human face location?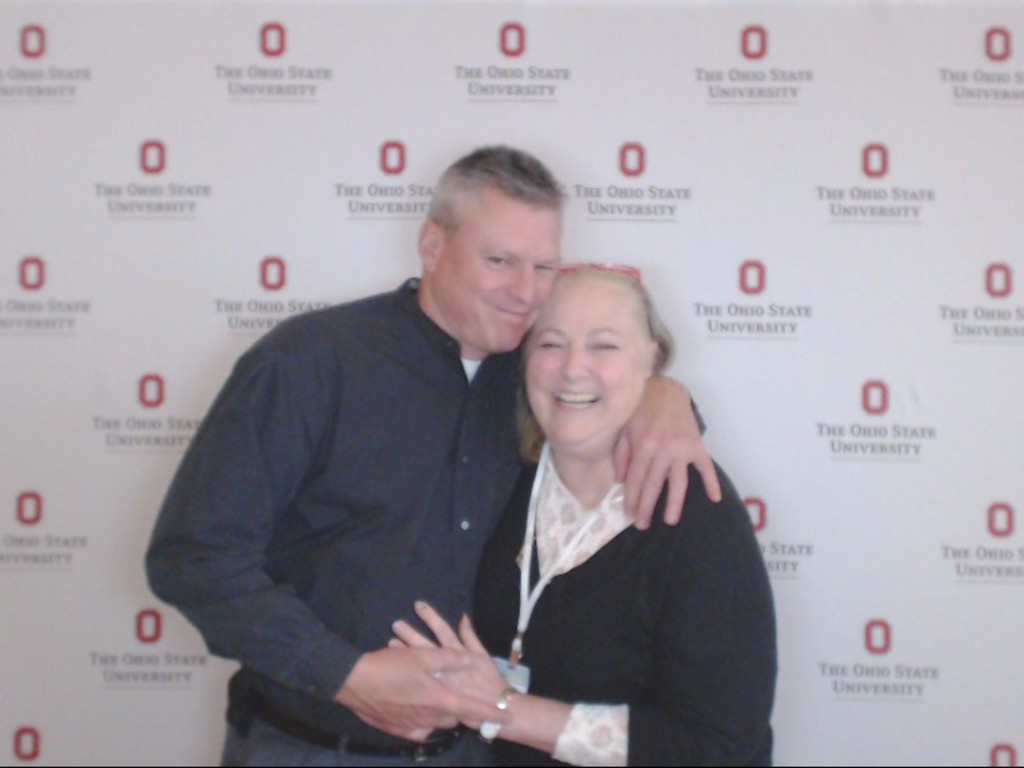
detection(525, 278, 650, 453)
